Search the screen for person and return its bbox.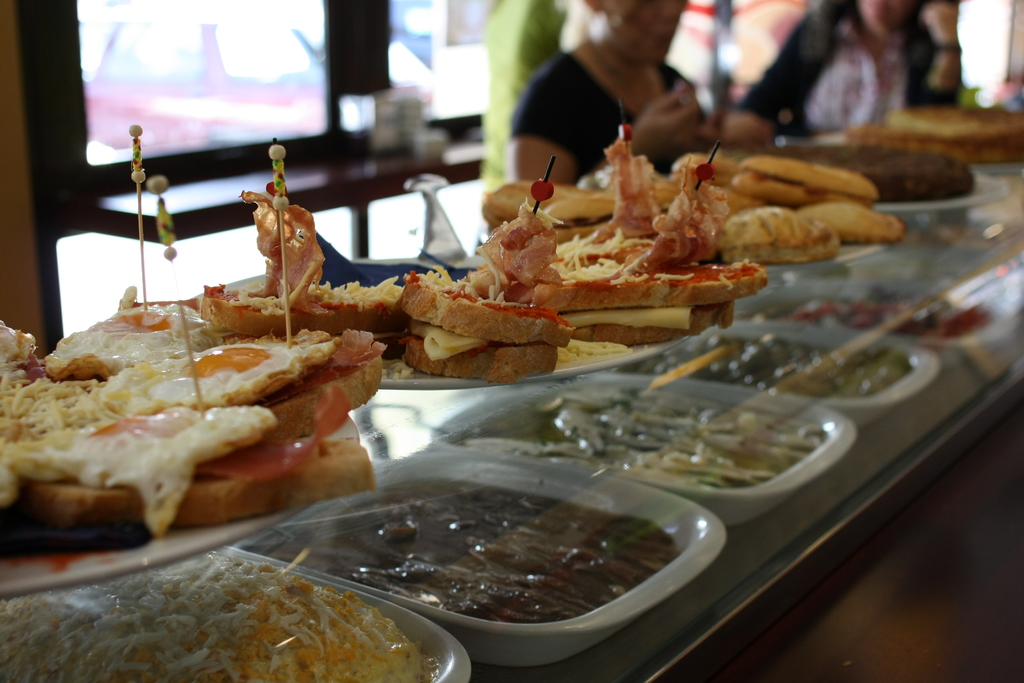
Found: (502,0,781,208).
